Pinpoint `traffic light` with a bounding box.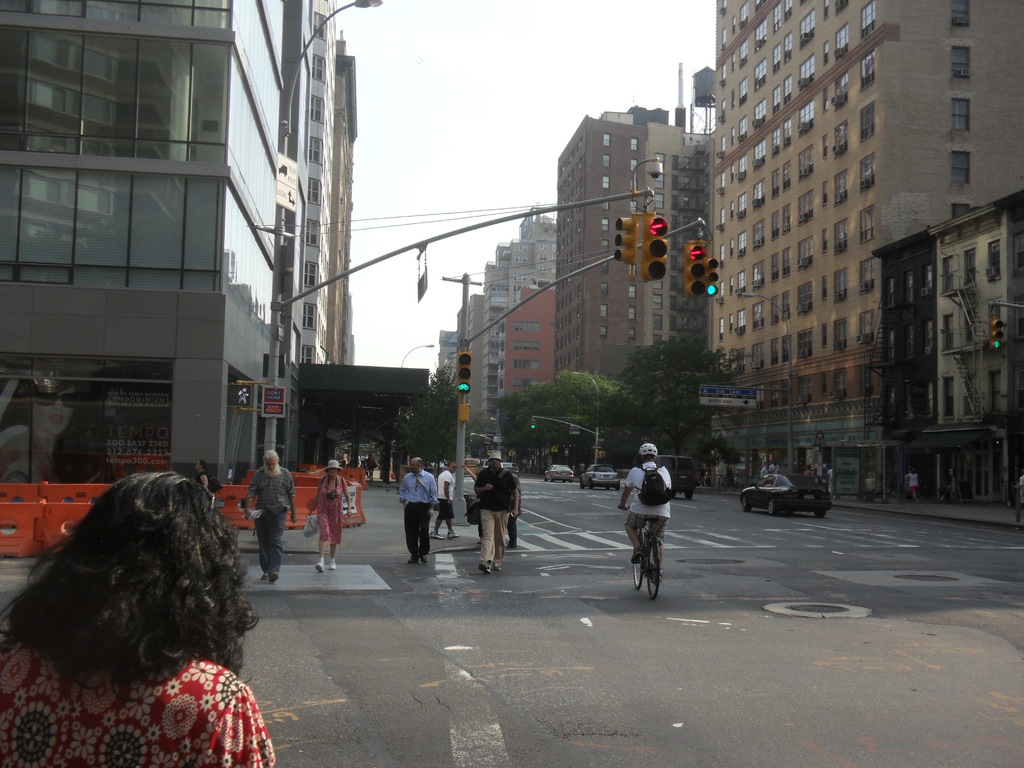
<region>684, 239, 705, 298</region>.
